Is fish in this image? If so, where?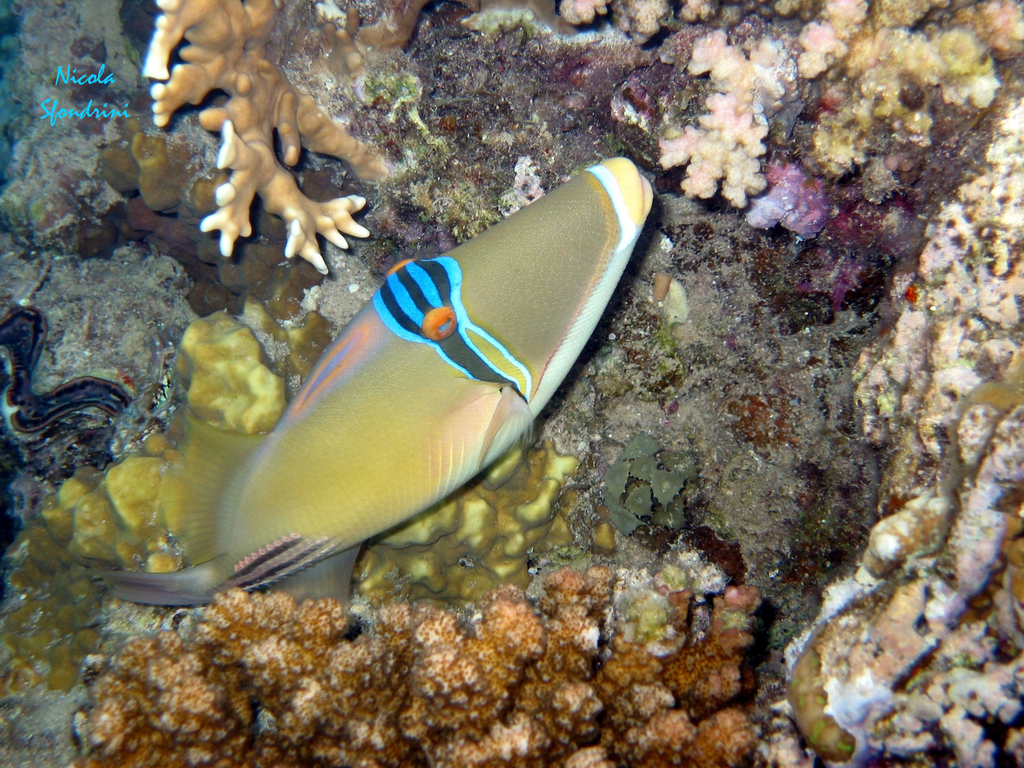
Yes, at 140, 160, 641, 651.
